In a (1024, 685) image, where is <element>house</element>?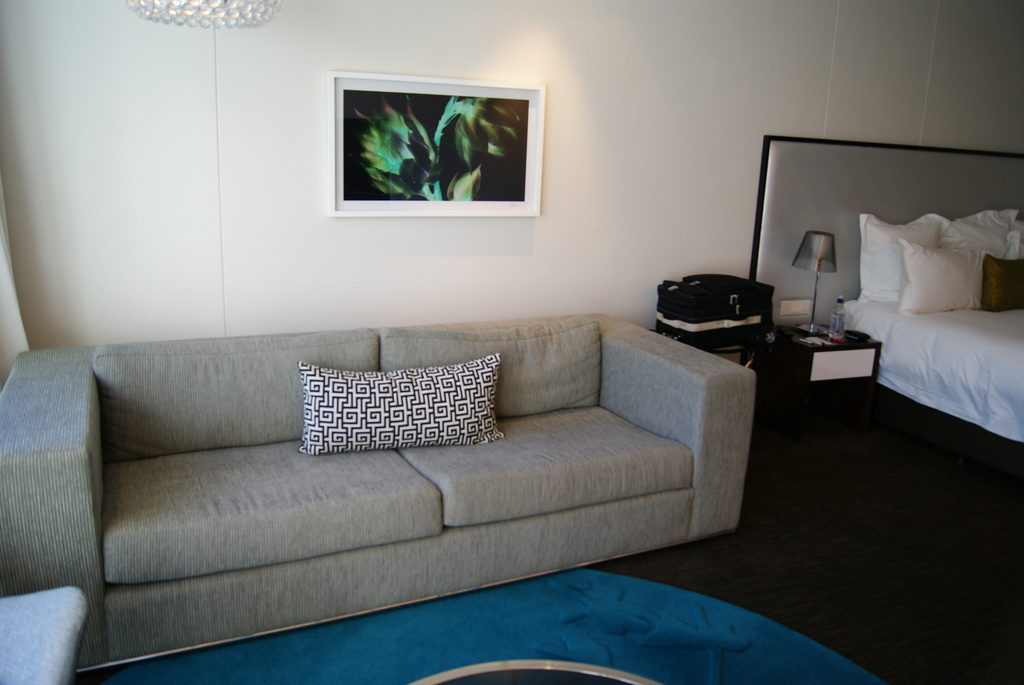
bbox(0, 10, 1004, 684).
